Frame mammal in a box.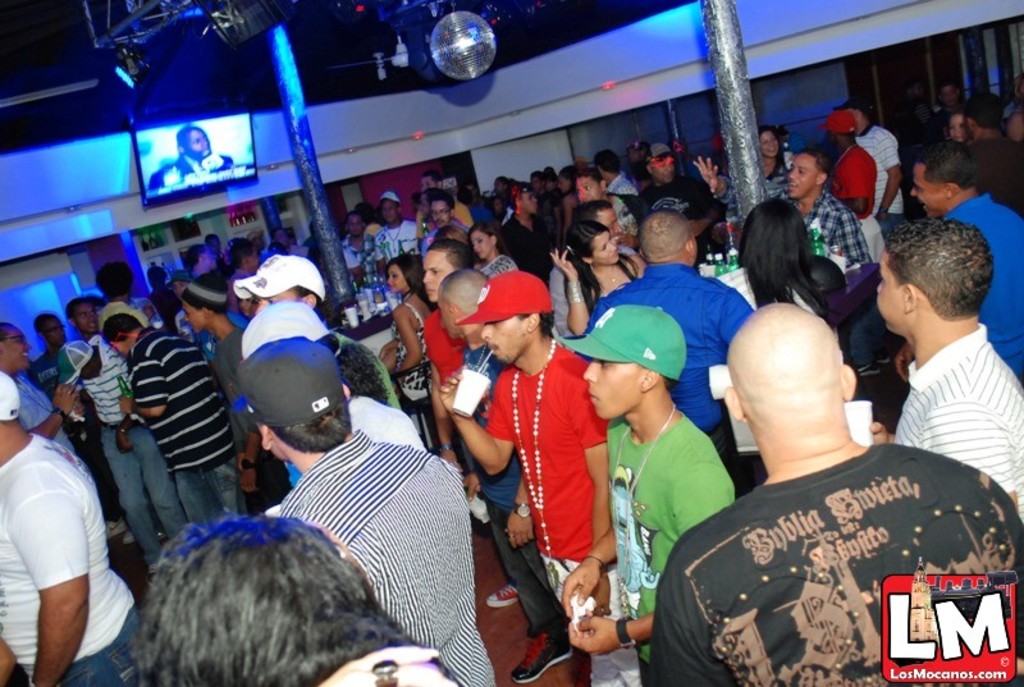
{"x1": 95, "y1": 510, "x2": 428, "y2": 684}.
